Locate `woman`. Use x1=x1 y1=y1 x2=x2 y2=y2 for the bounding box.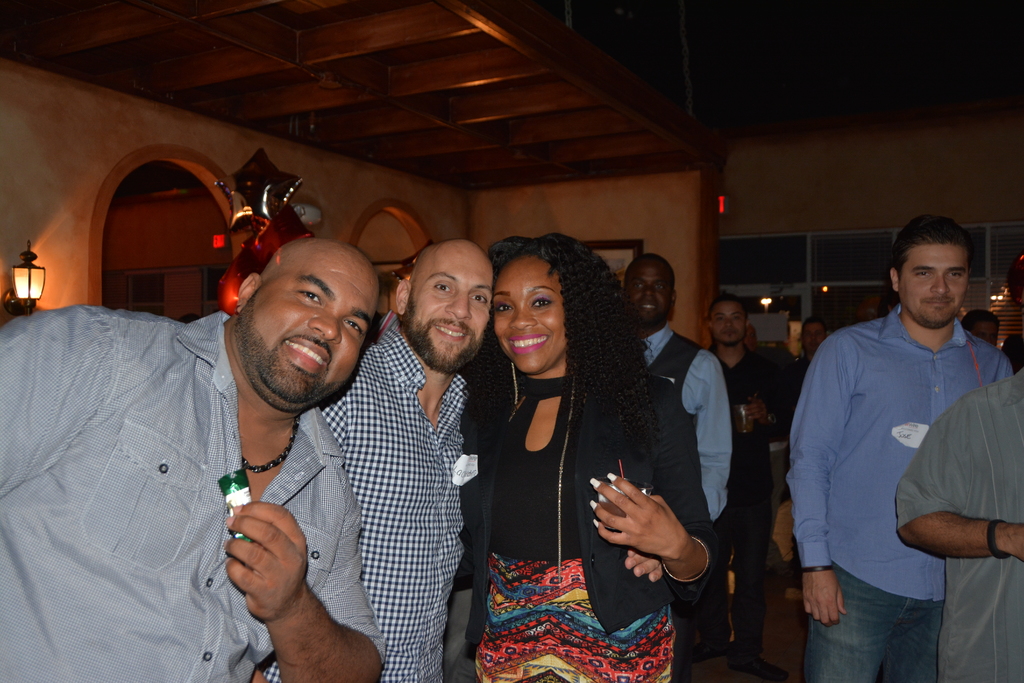
x1=466 y1=218 x2=680 y2=675.
